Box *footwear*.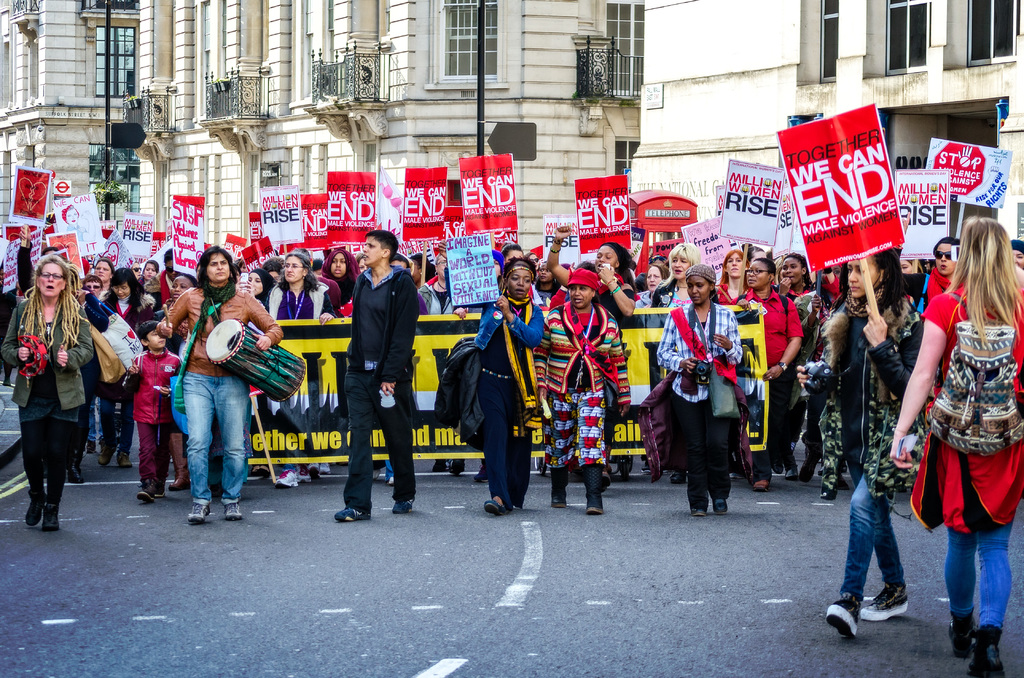
<bbox>548, 466, 571, 507</bbox>.
